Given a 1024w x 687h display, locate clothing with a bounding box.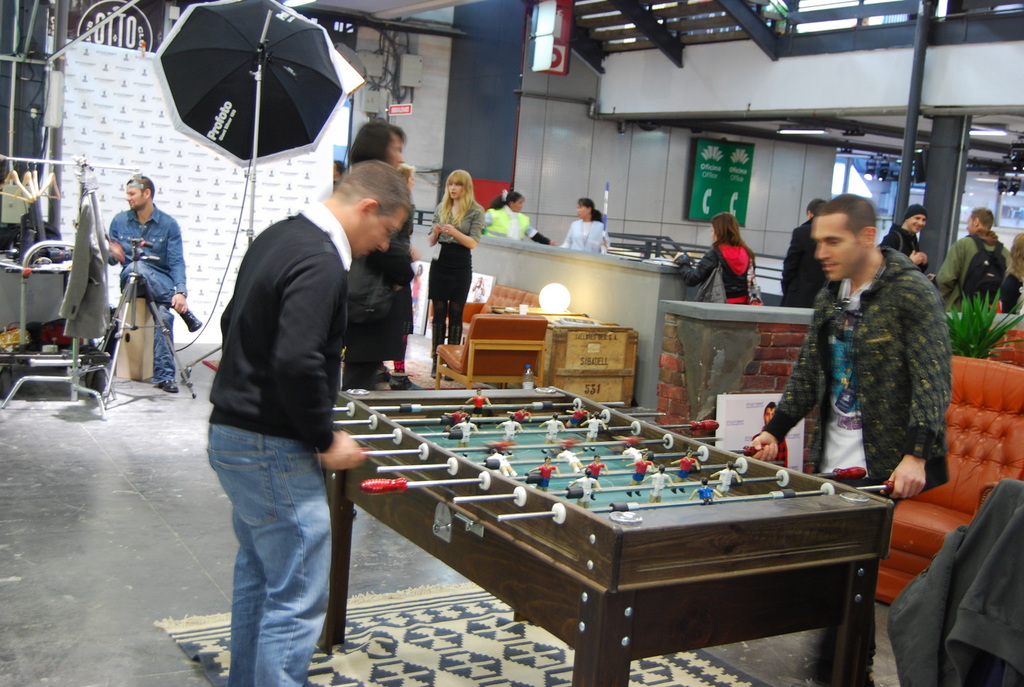
Located: x1=586 y1=419 x2=602 y2=438.
